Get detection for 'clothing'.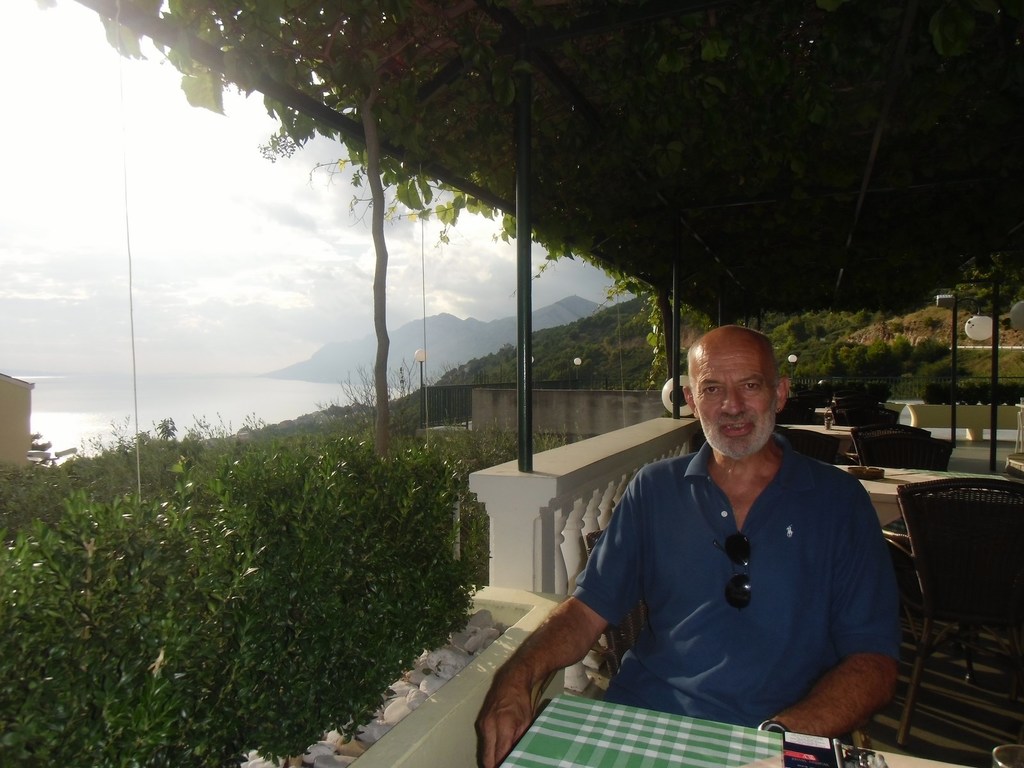
Detection: (577, 414, 905, 767).
